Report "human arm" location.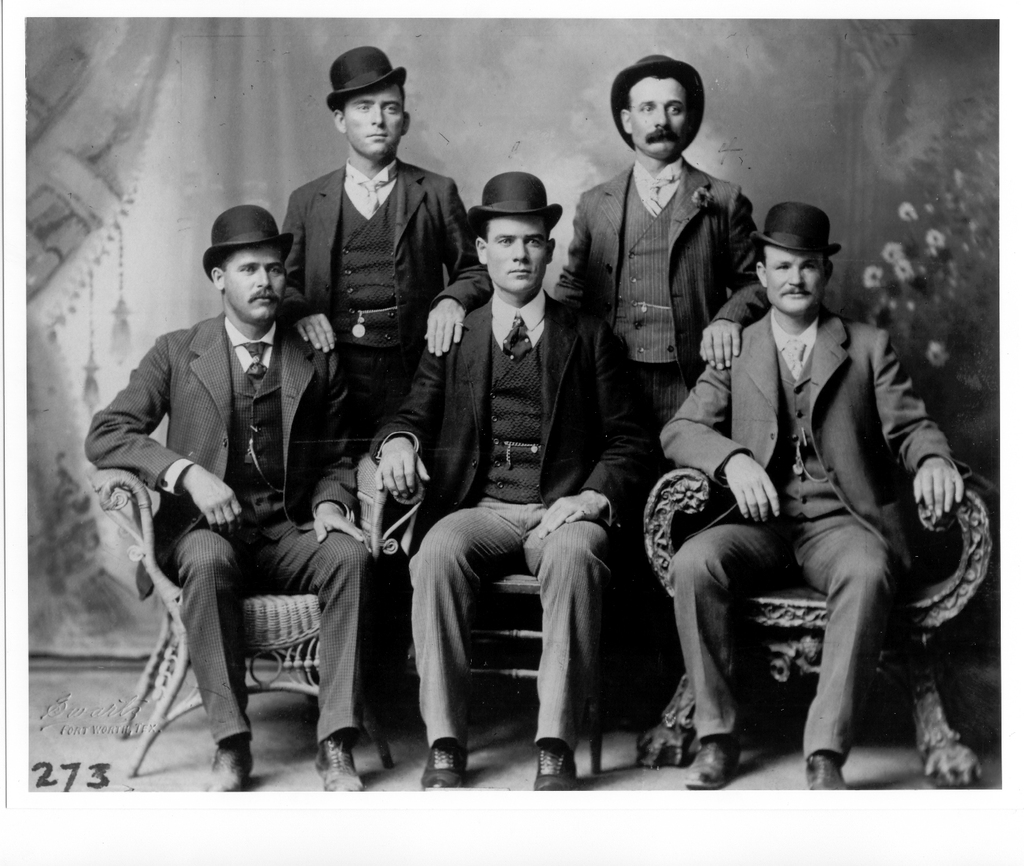
Report: (884, 327, 965, 519).
